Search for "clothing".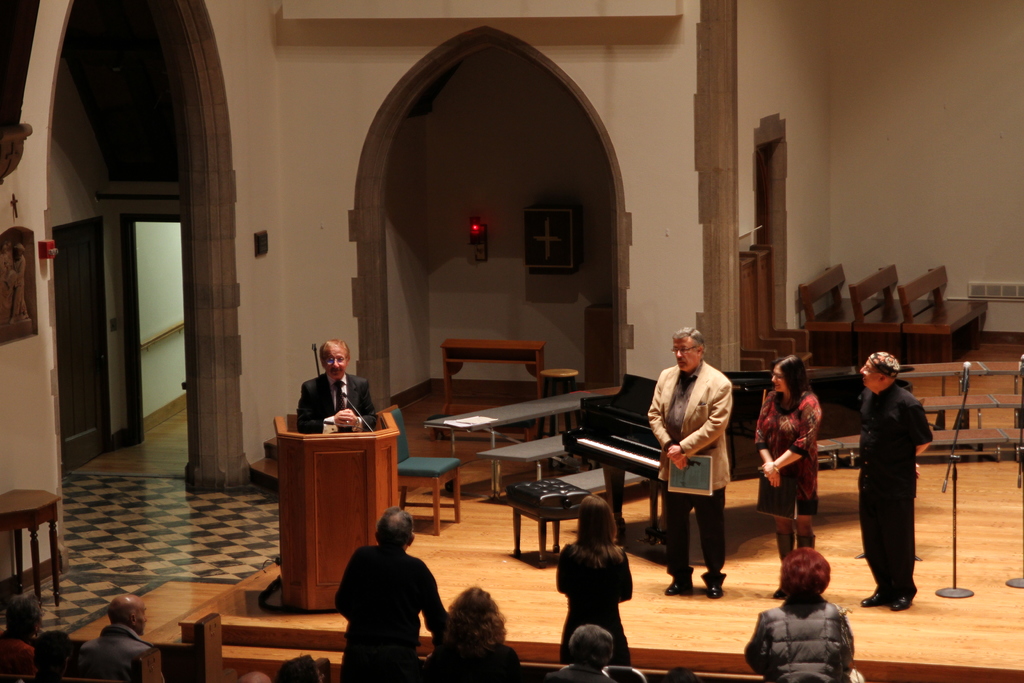
Found at [871, 388, 928, 598].
